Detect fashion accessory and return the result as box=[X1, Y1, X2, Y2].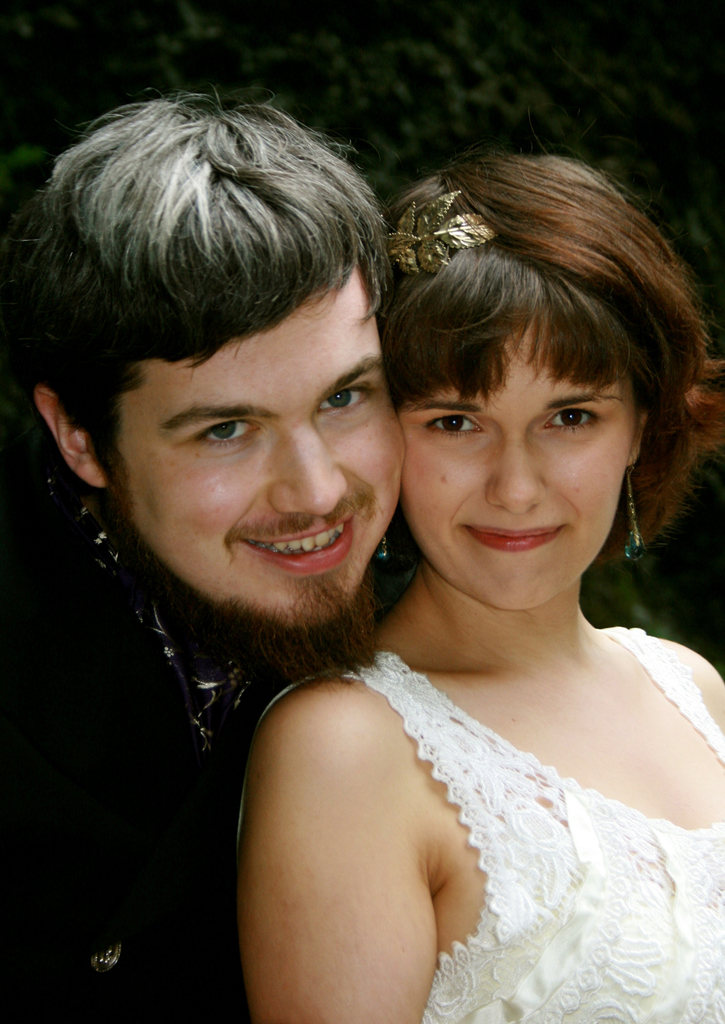
box=[623, 459, 651, 562].
